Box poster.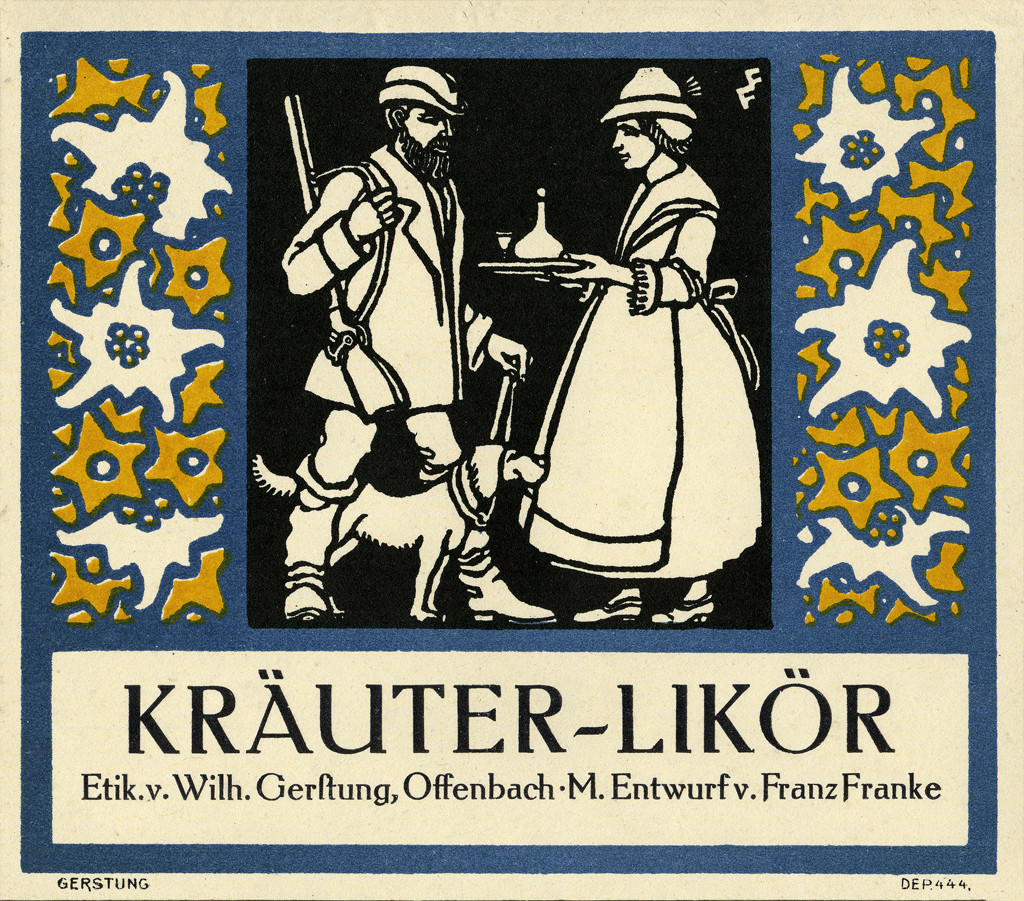
box(0, 0, 1023, 900).
